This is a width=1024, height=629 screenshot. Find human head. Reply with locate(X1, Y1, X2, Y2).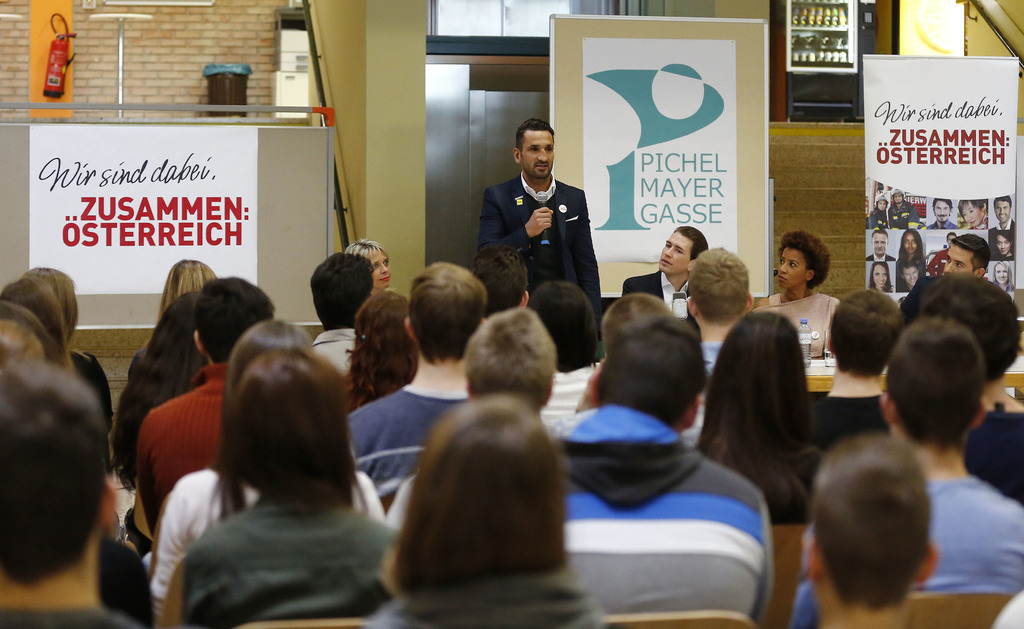
locate(2, 276, 76, 370).
